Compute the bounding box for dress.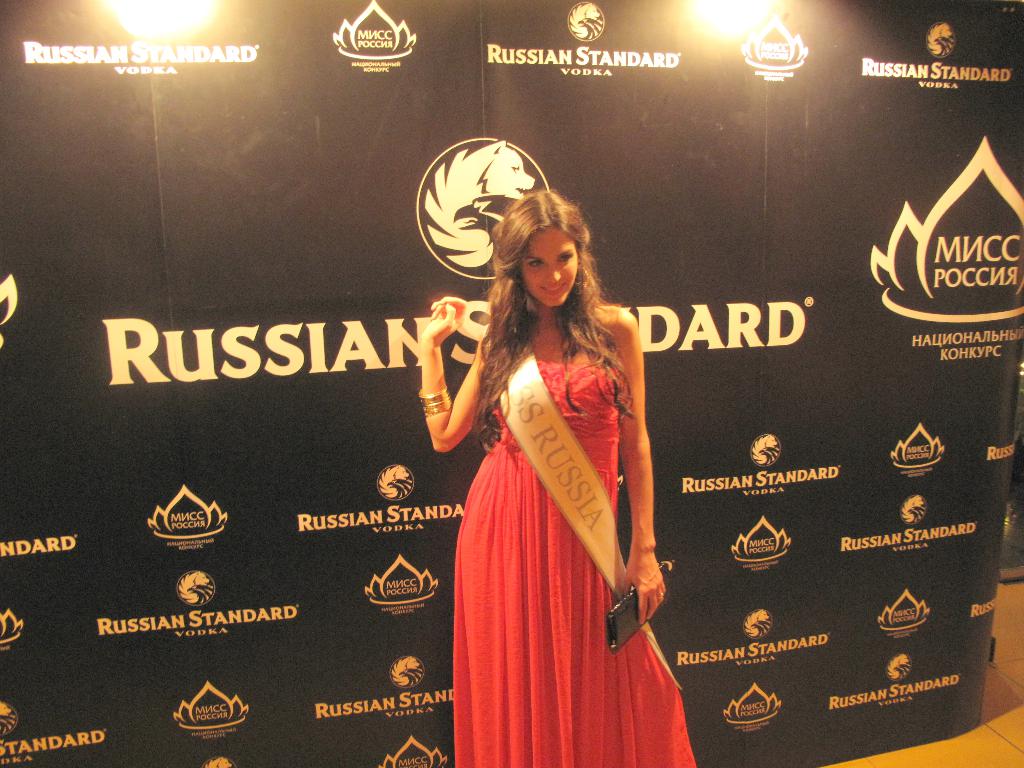
(438, 254, 676, 734).
